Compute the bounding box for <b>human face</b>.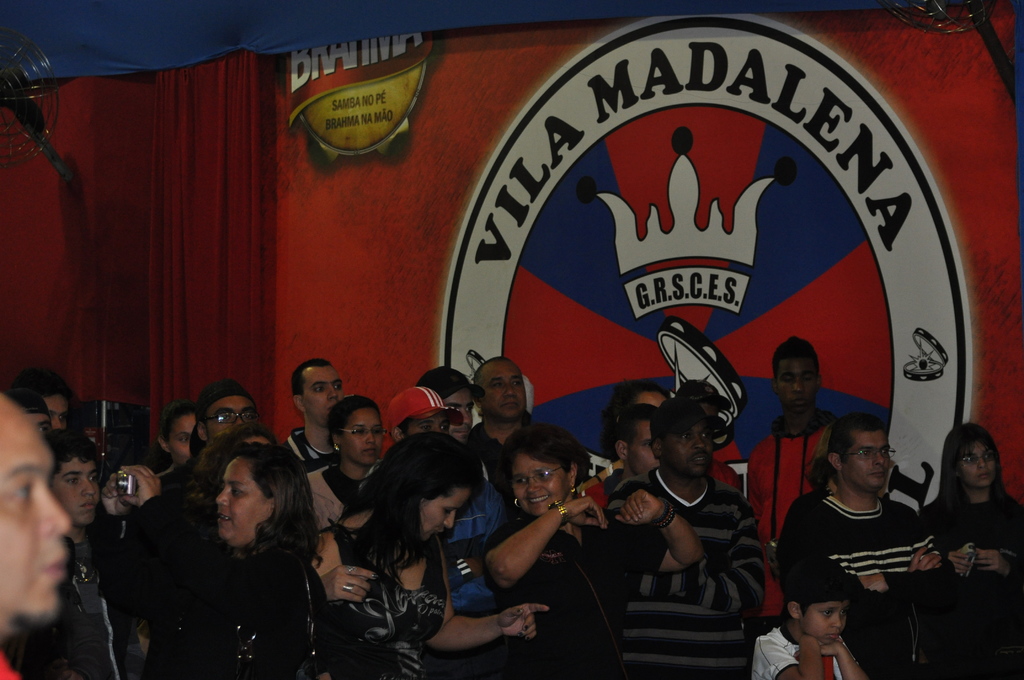
[x1=848, y1=433, x2=891, y2=491].
